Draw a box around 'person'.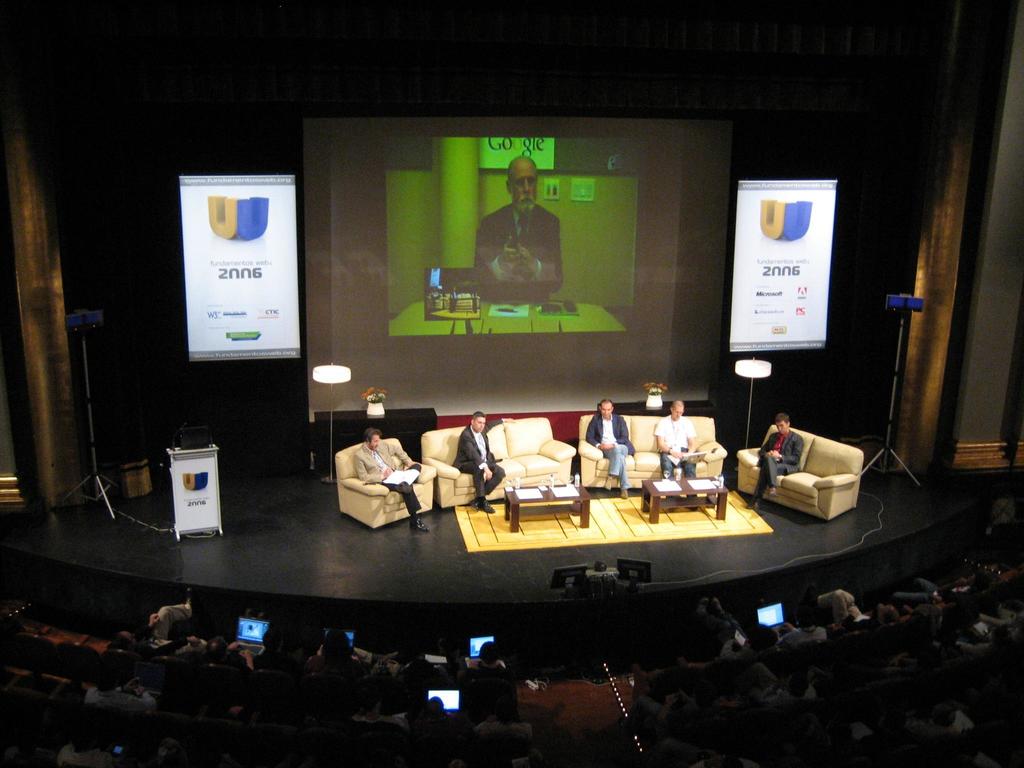
743:410:803:511.
